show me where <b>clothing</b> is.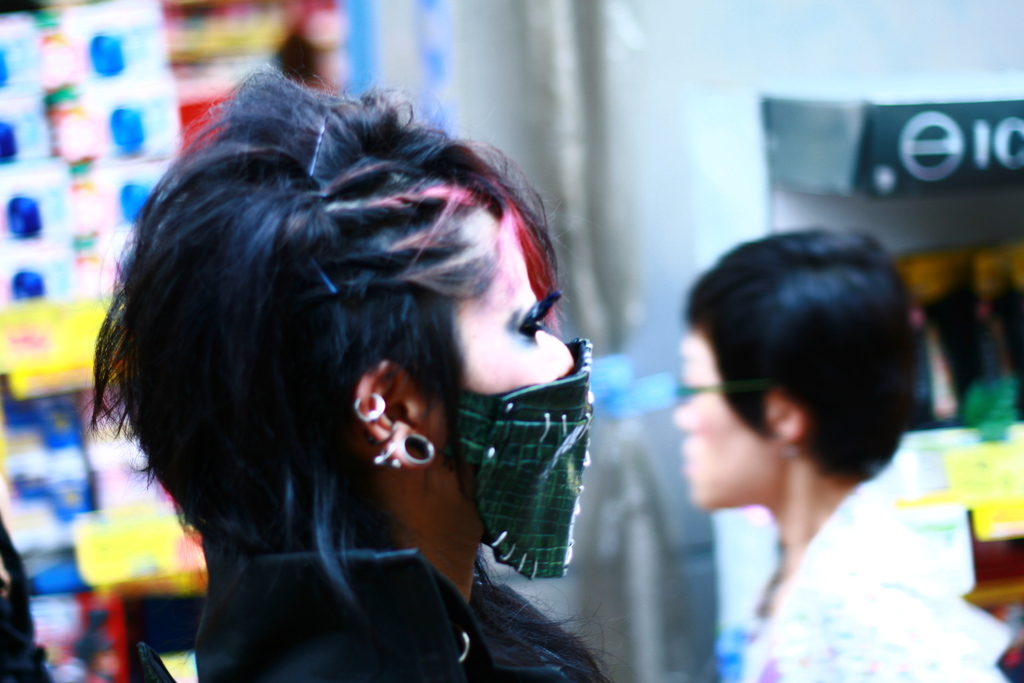
<b>clothing</b> is at [left=733, top=475, right=1010, bottom=682].
